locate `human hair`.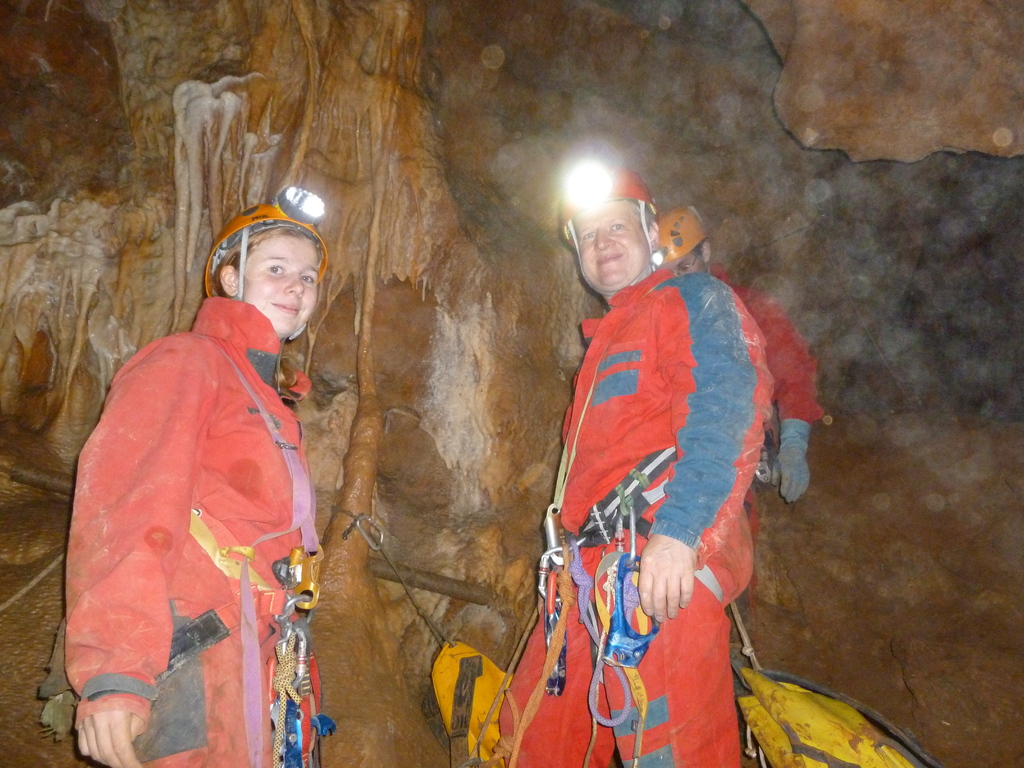
Bounding box: (x1=212, y1=228, x2=323, y2=284).
